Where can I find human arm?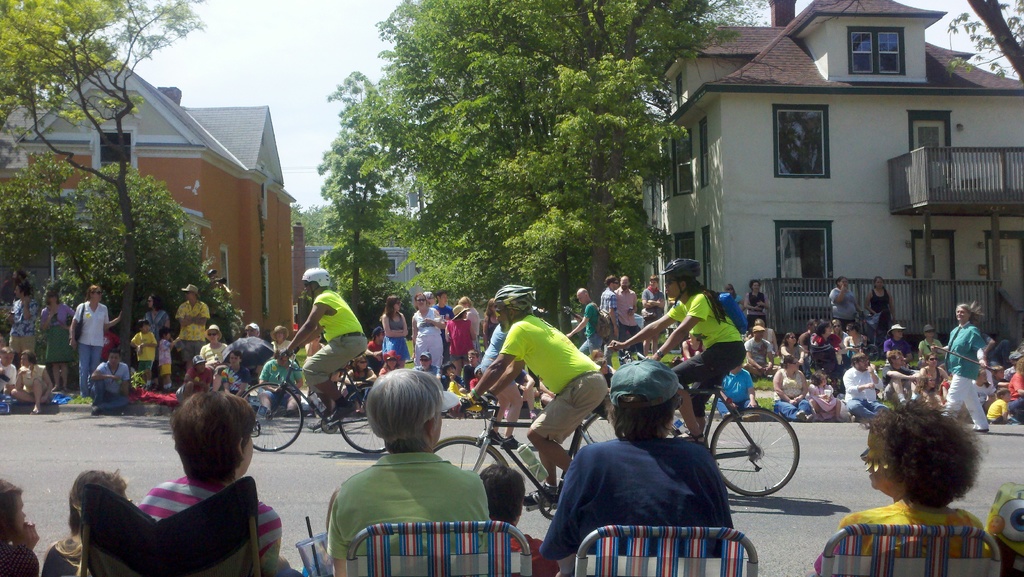
You can find it at region(648, 290, 708, 366).
